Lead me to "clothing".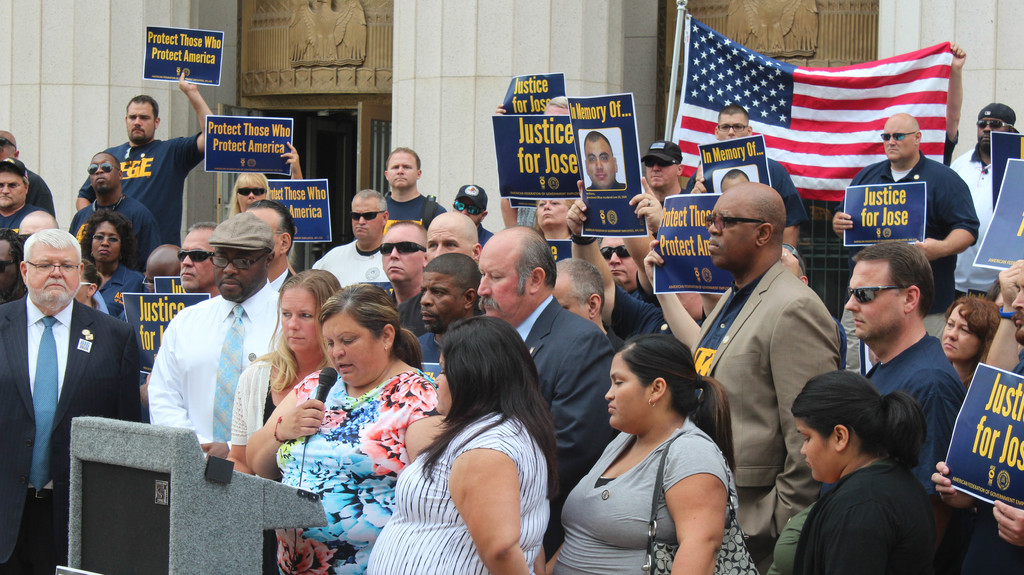
Lead to (left=79, top=128, right=209, bottom=248).
